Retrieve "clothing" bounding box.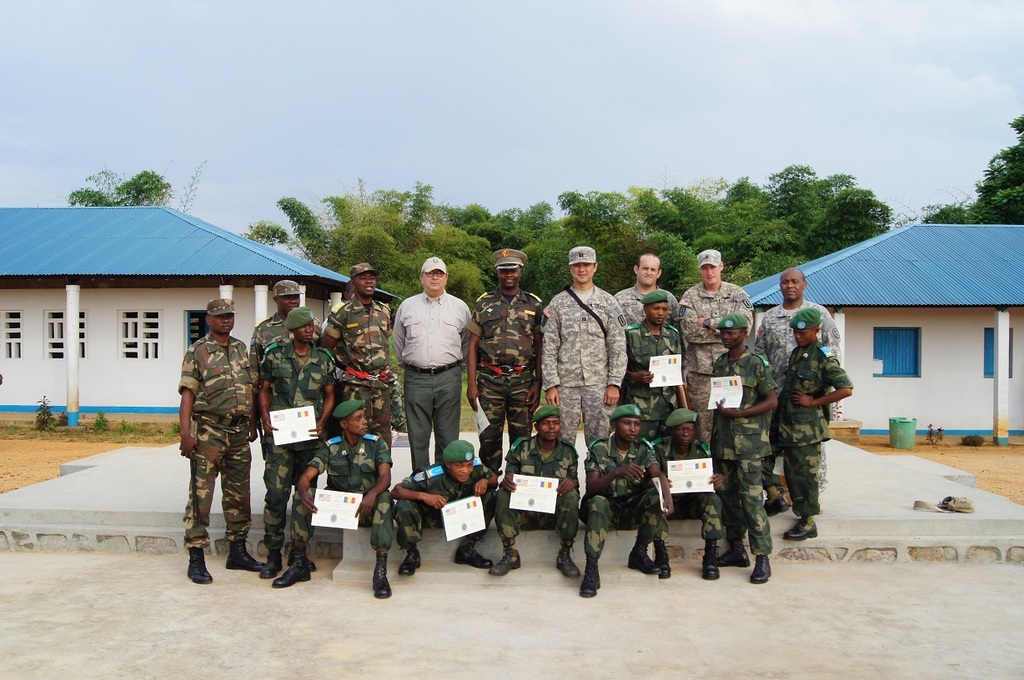
Bounding box: <region>572, 421, 655, 564</region>.
